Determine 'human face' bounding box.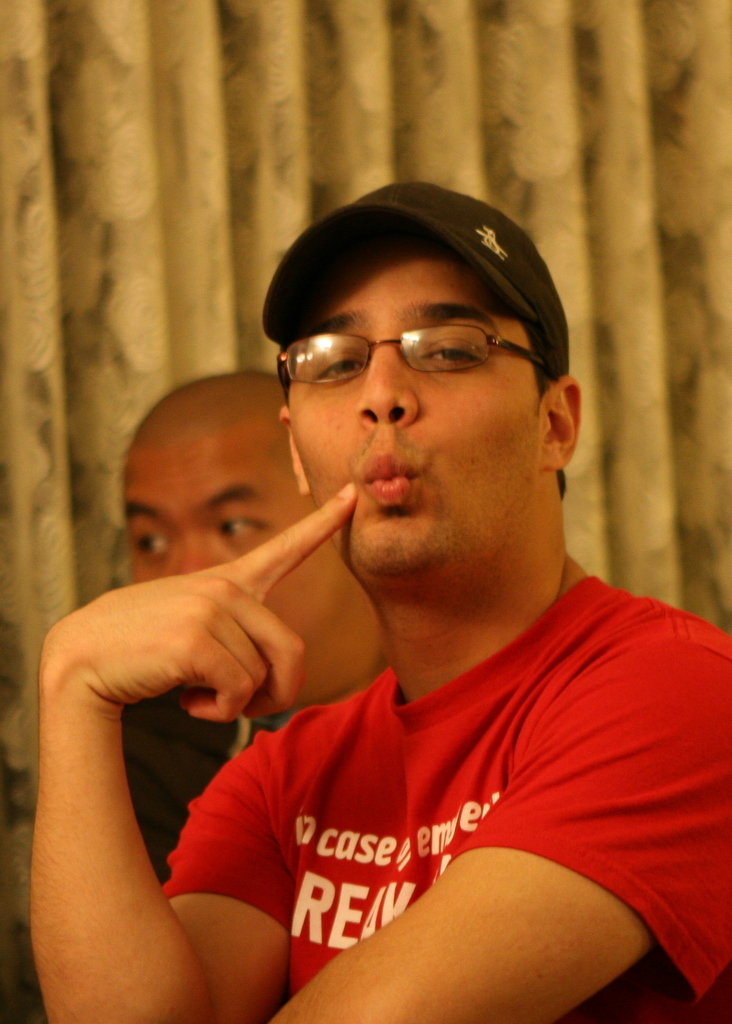
Determined: box=[285, 240, 541, 580].
